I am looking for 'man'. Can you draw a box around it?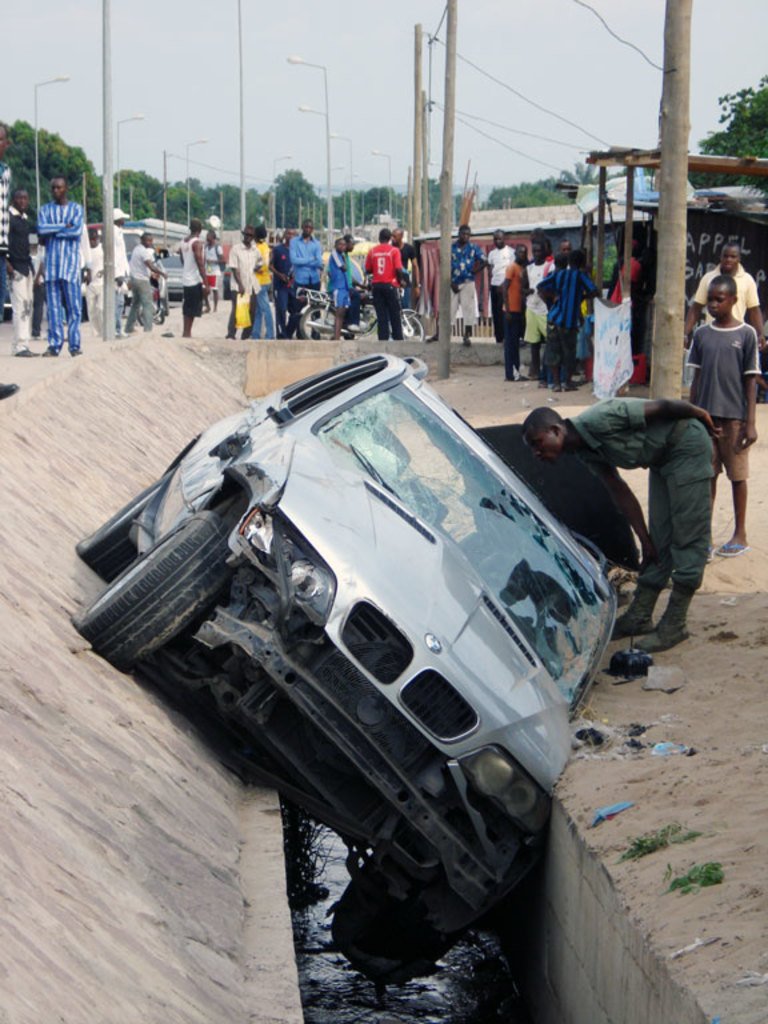
Sure, the bounding box is 364/225/407/339.
